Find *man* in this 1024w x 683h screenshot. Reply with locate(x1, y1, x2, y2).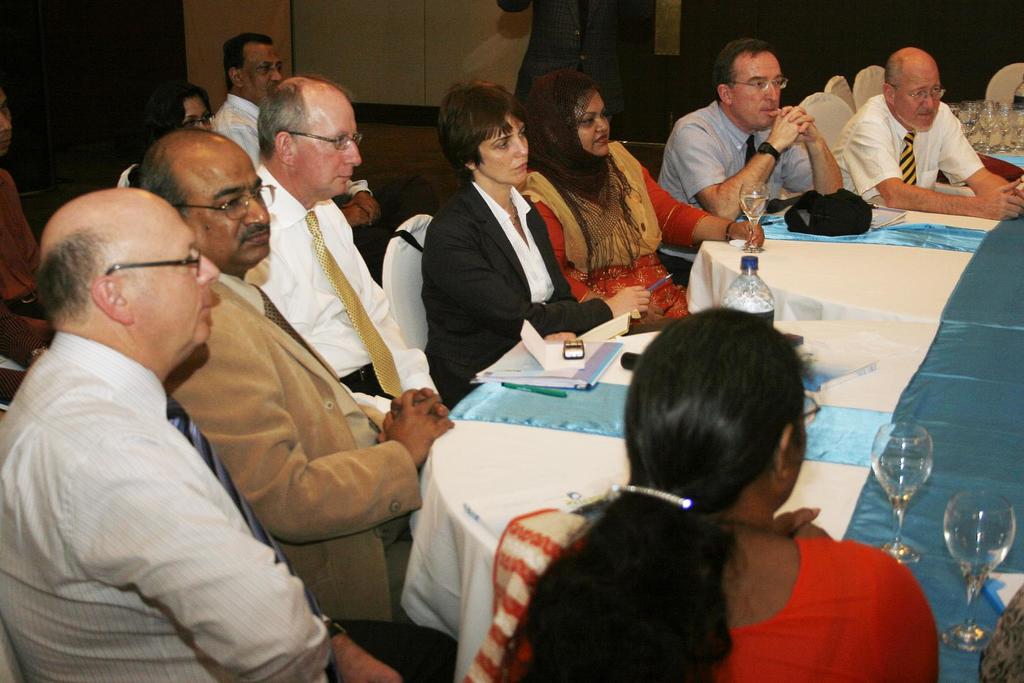
locate(212, 36, 283, 159).
